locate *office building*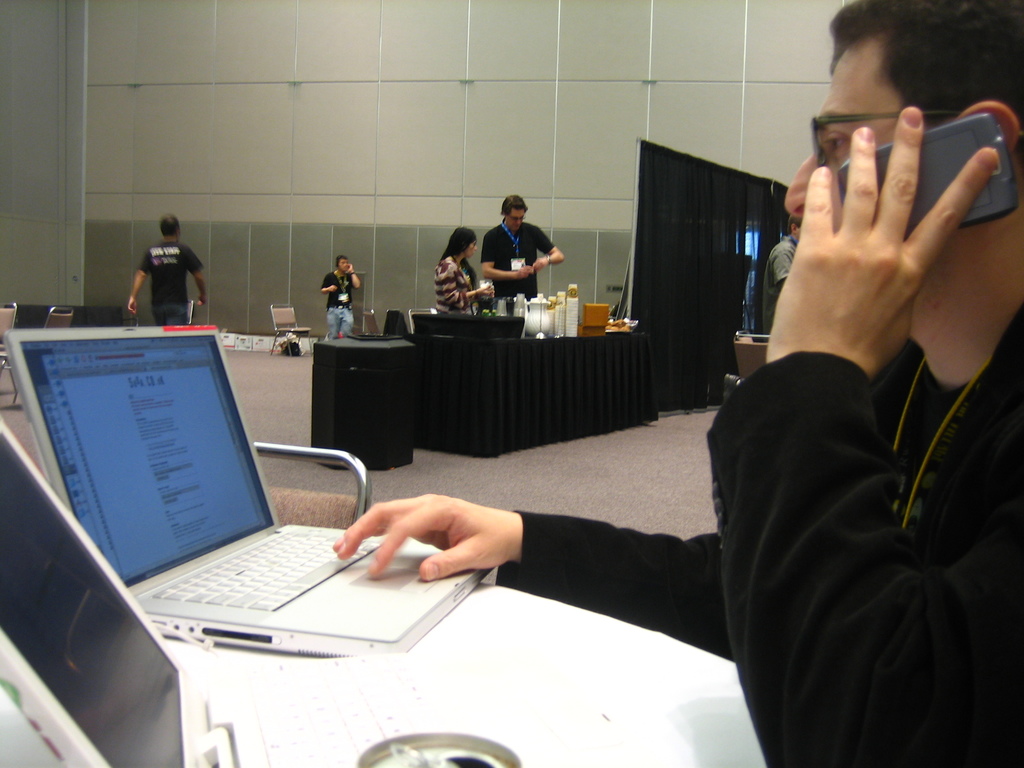
select_region(7, 3, 1023, 767)
